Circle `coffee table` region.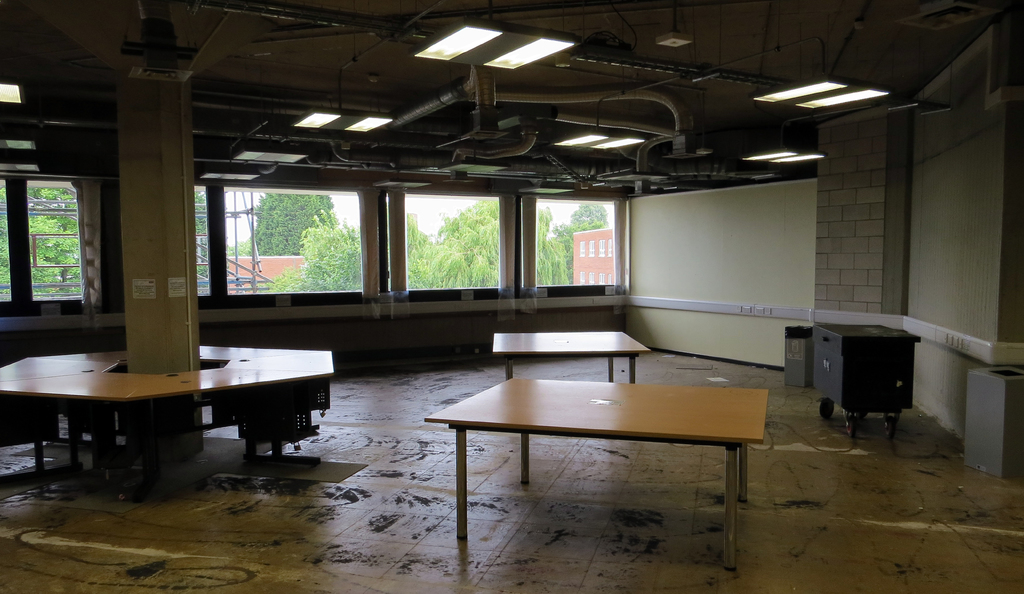
Region: 493:324:652:379.
